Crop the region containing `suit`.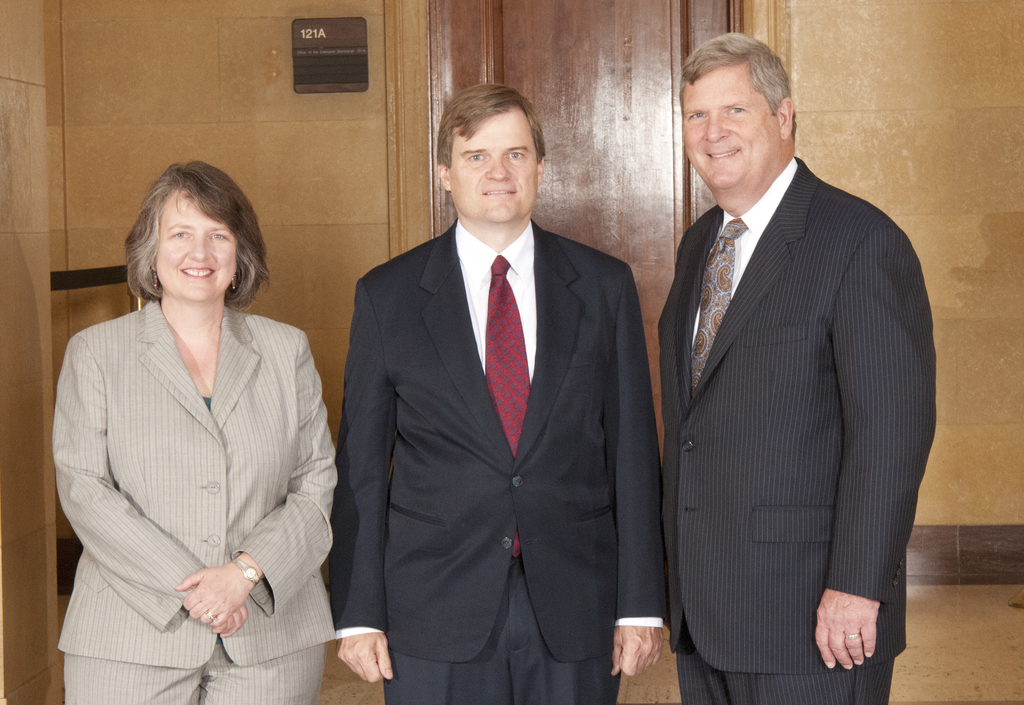
Crop region: [x1=344, y1=87, x2=669, y2=704].
